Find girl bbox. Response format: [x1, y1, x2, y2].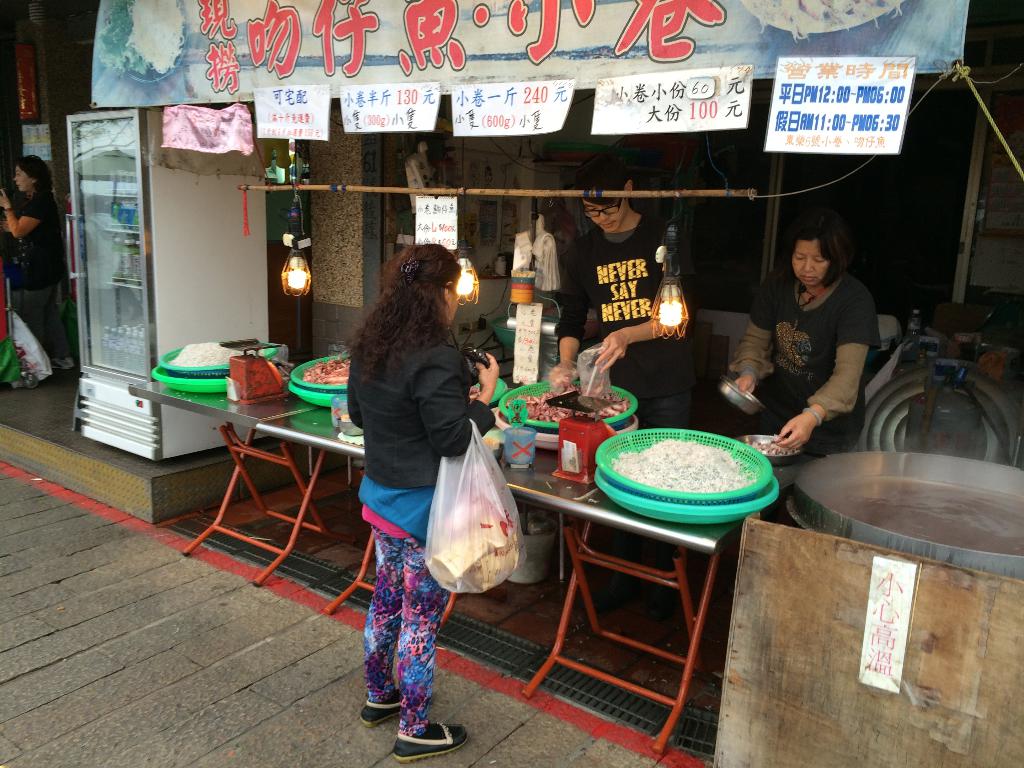
[346, 243, 495, 761].
